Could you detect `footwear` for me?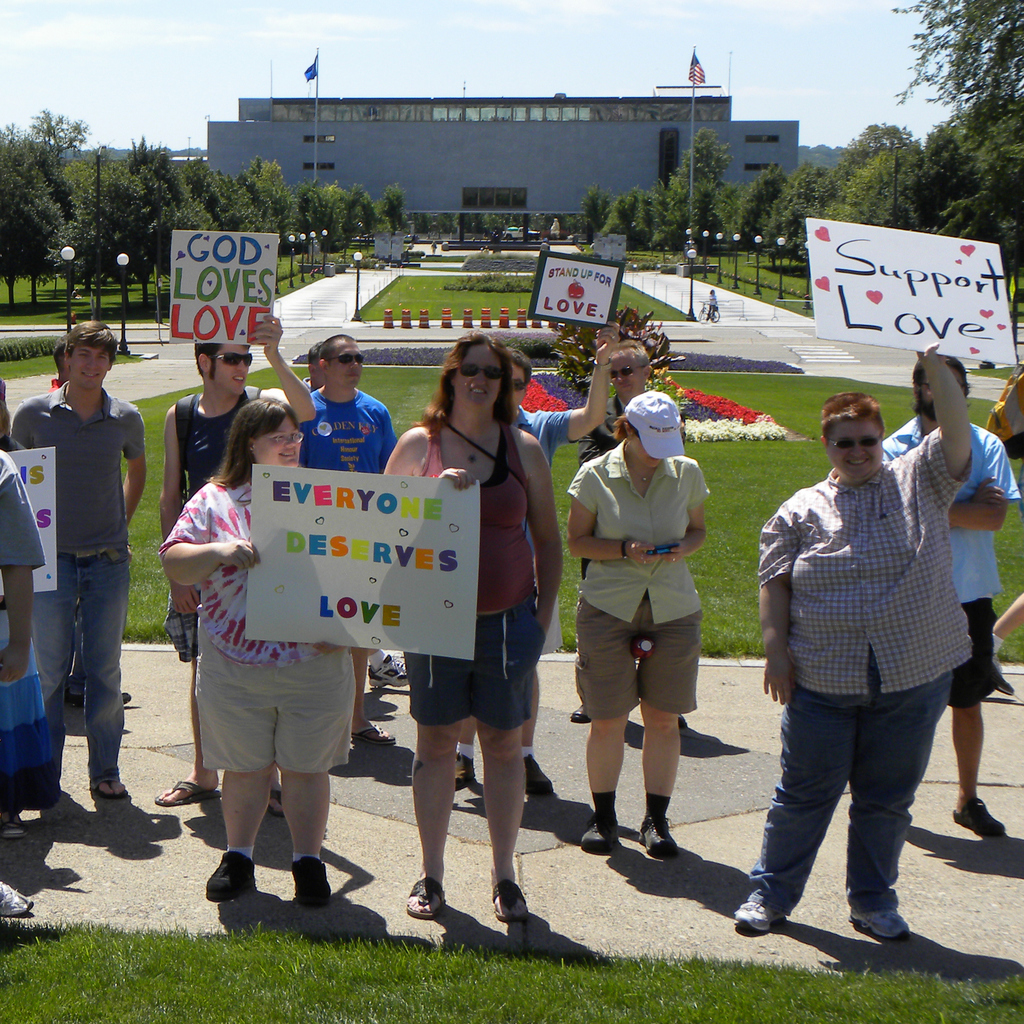
Detection result: 632 809 679 860.
